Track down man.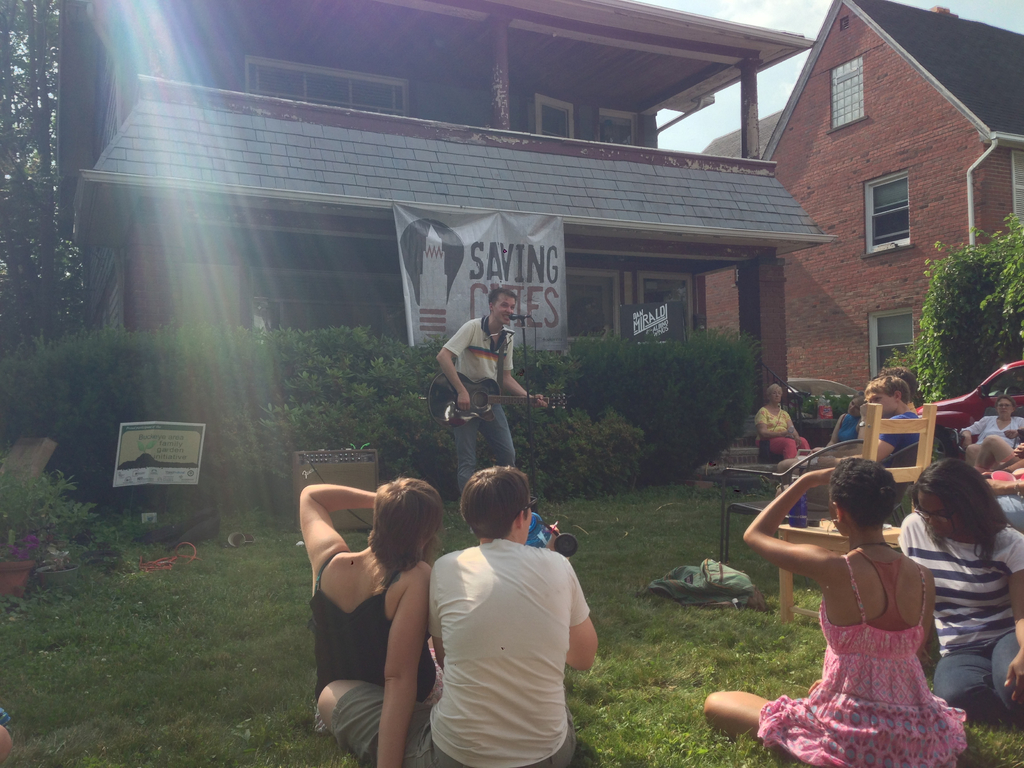
Tracked to BBox(776, 373, 923, 516).
